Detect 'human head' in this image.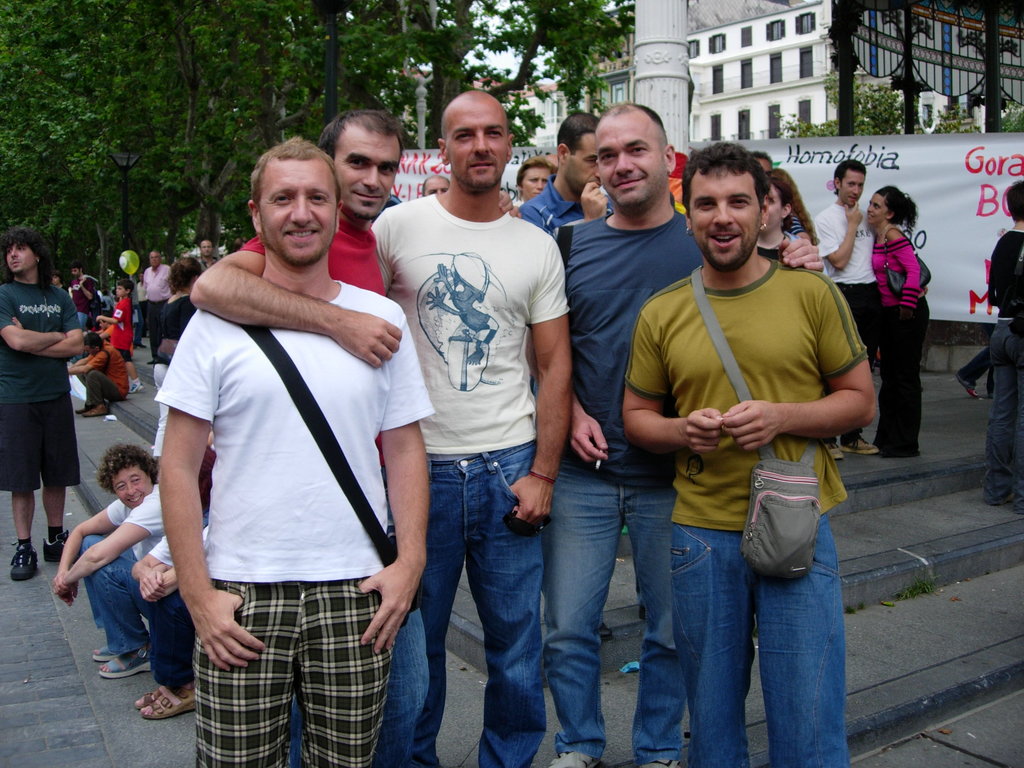
Detection: locate(172, 243, 190, 255).
